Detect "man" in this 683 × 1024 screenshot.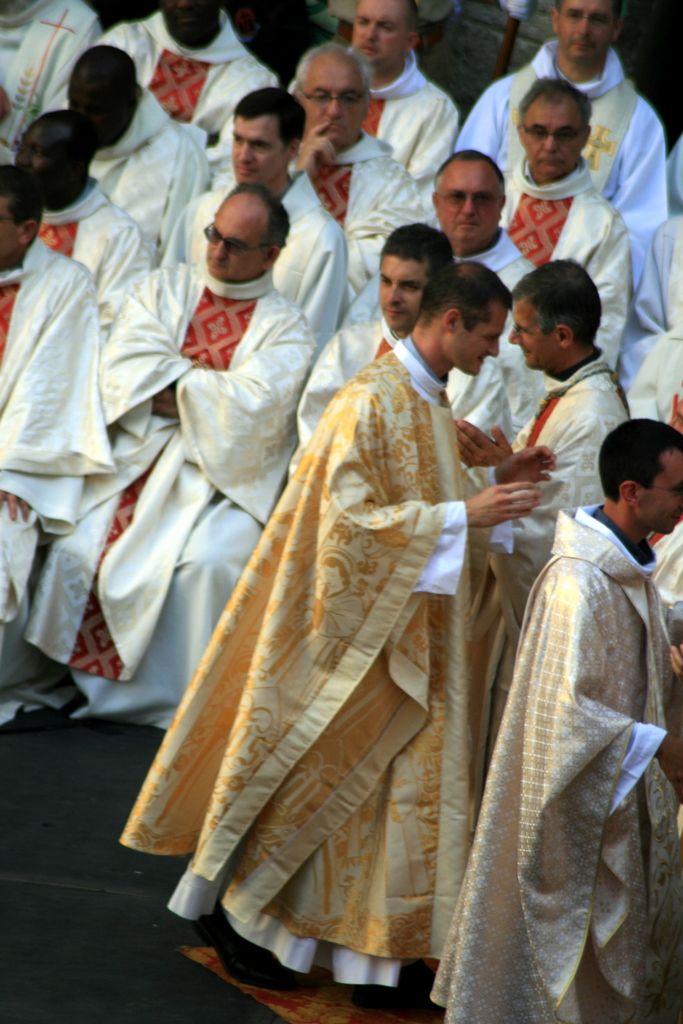
Detection: (left=220, top=29, right=435, bottom=264).
